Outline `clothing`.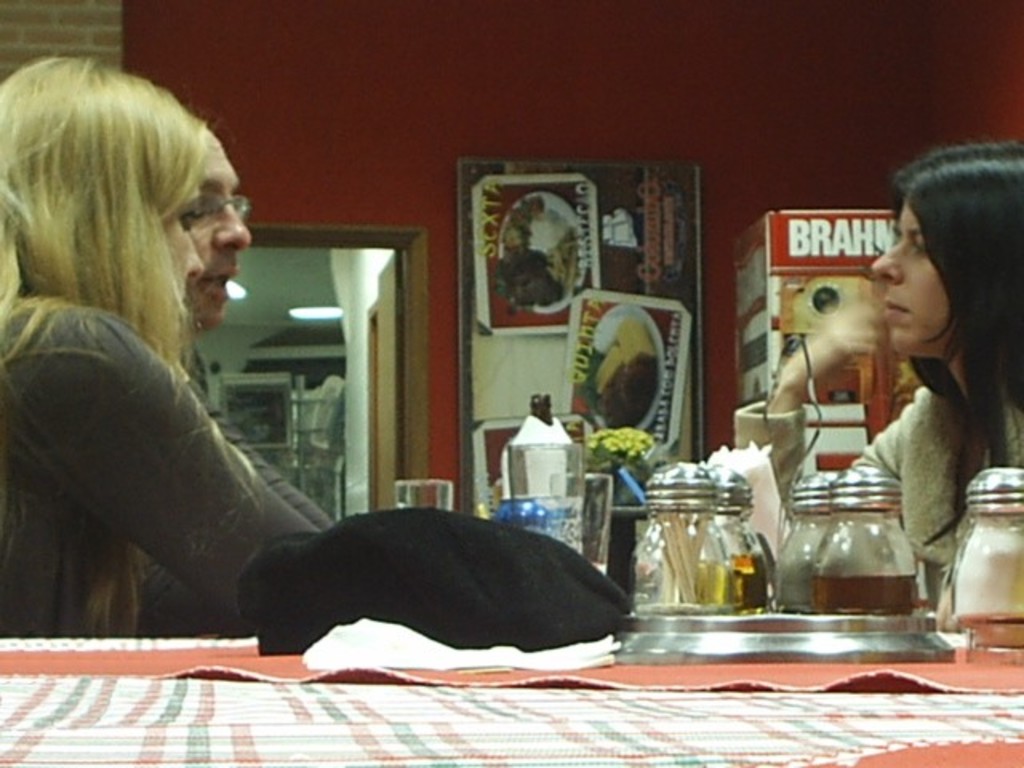
Outline: detection(0, 301, 336, 642).
